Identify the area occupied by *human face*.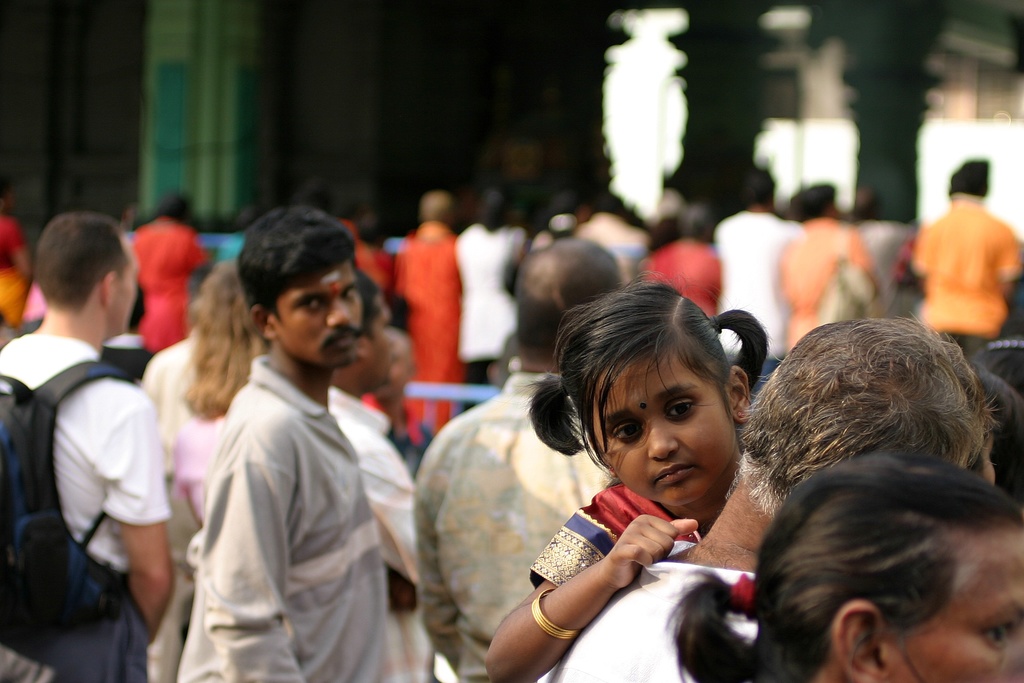
Area: [879,517,1023,682].
